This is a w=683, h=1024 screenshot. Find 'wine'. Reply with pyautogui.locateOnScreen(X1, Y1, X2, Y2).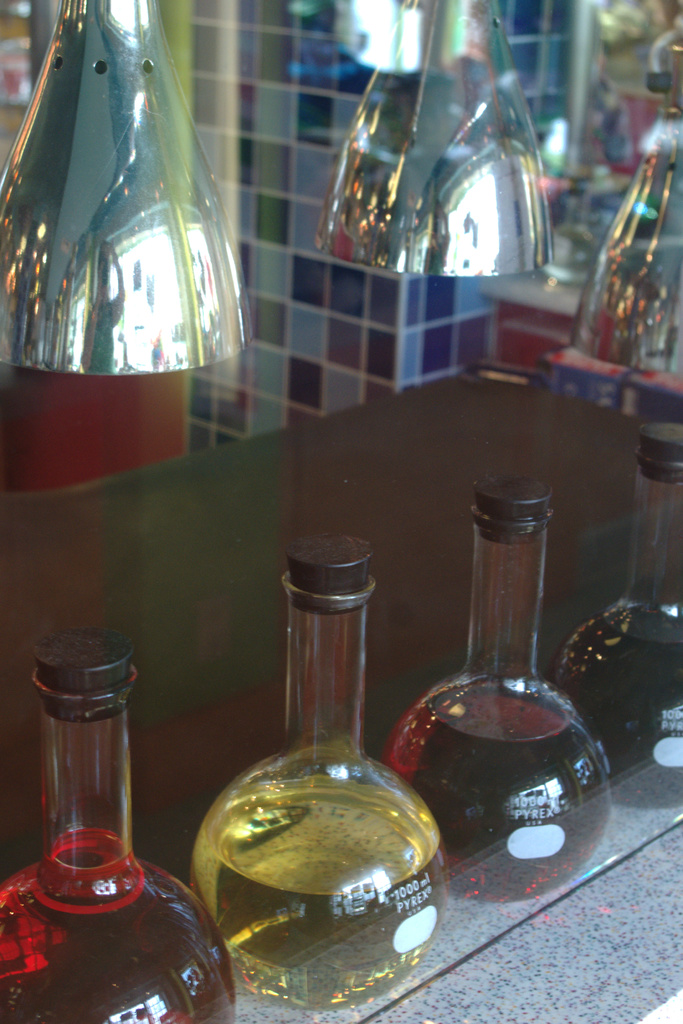
pyautogui.locateOnScreen(552, 424, 682, 771).
